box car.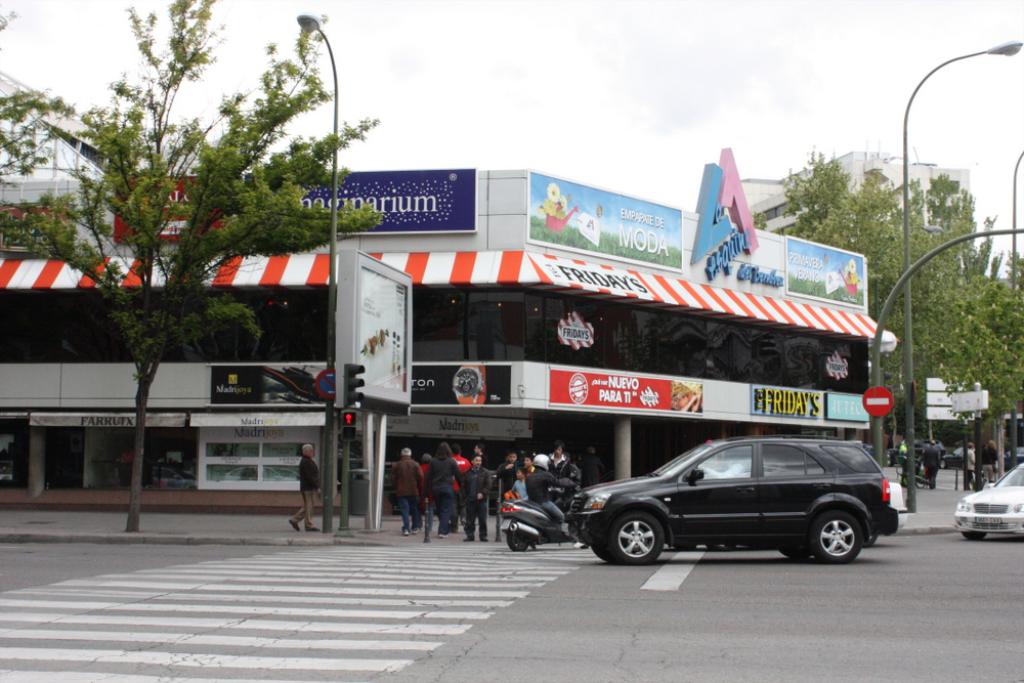
left=565, top=433, right=898, bottom=572.
